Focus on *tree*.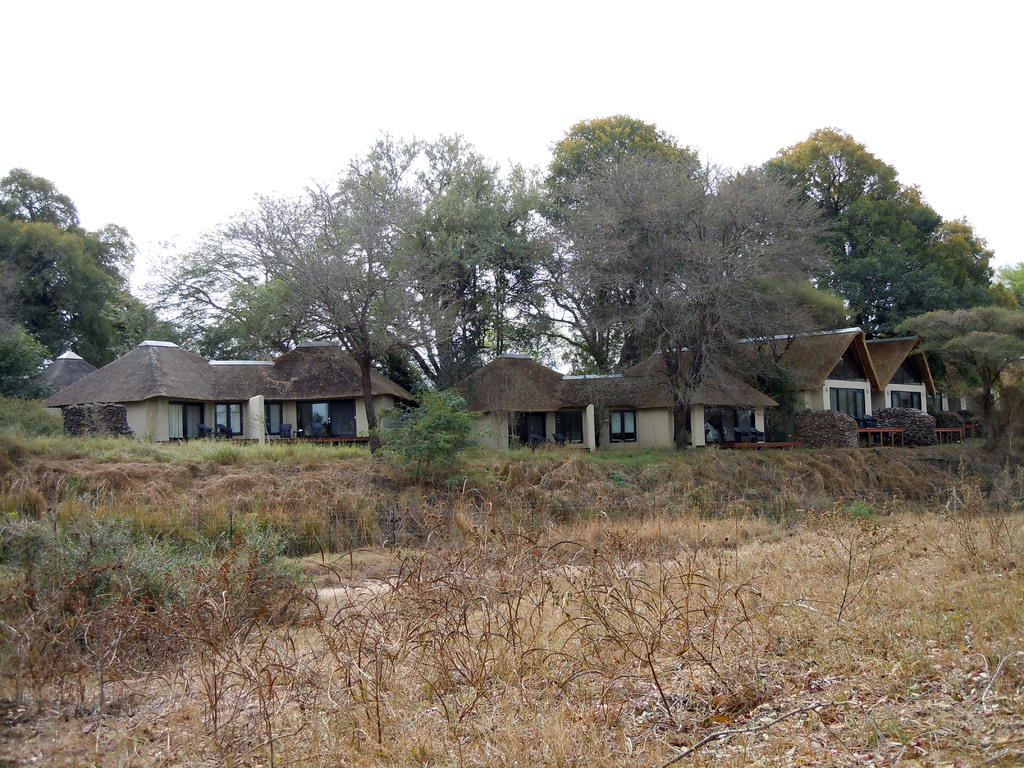
Focused at BBox(717, 116, 993, 416).
